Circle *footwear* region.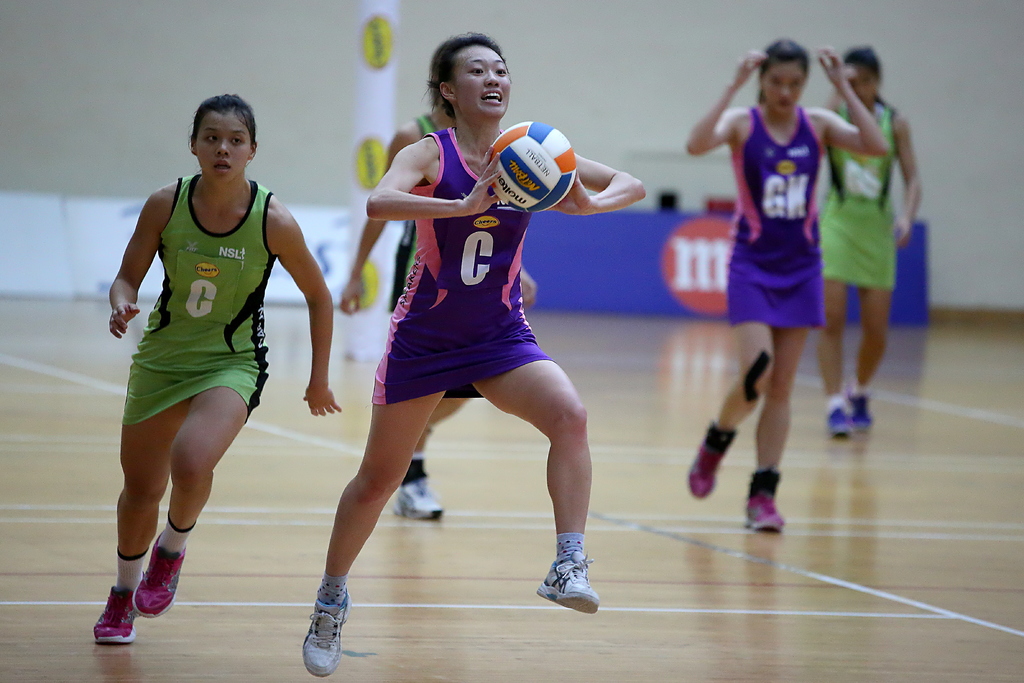
Region: pyautogui.locateOnScreen(300, 588, 355, 677).
